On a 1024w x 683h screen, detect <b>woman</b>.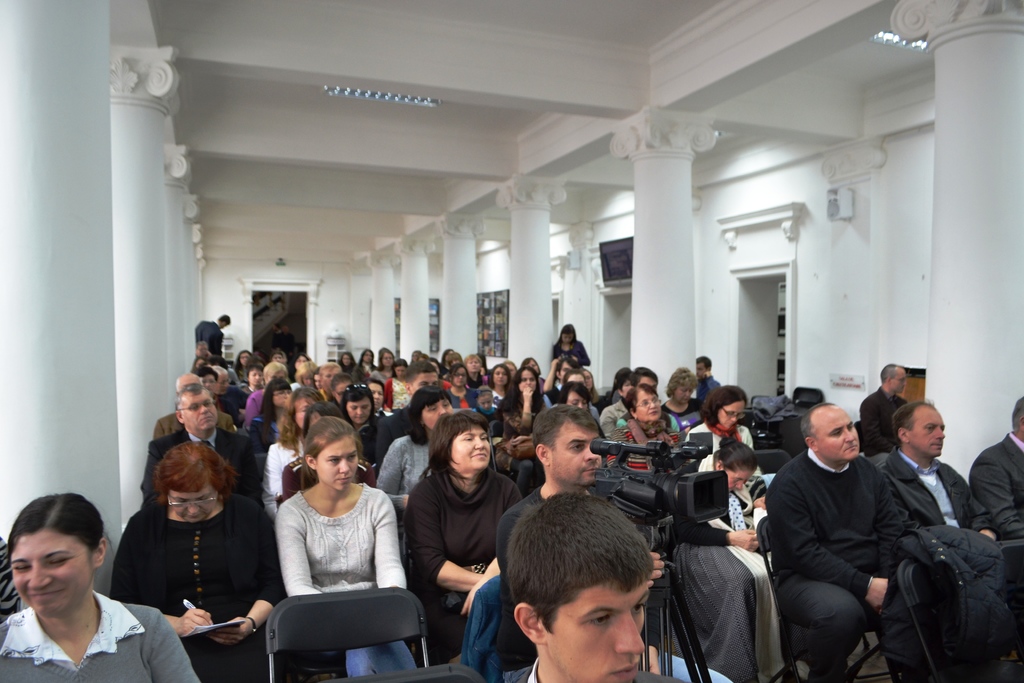
[x1=236, y1=350, x2=248, y2=374].
